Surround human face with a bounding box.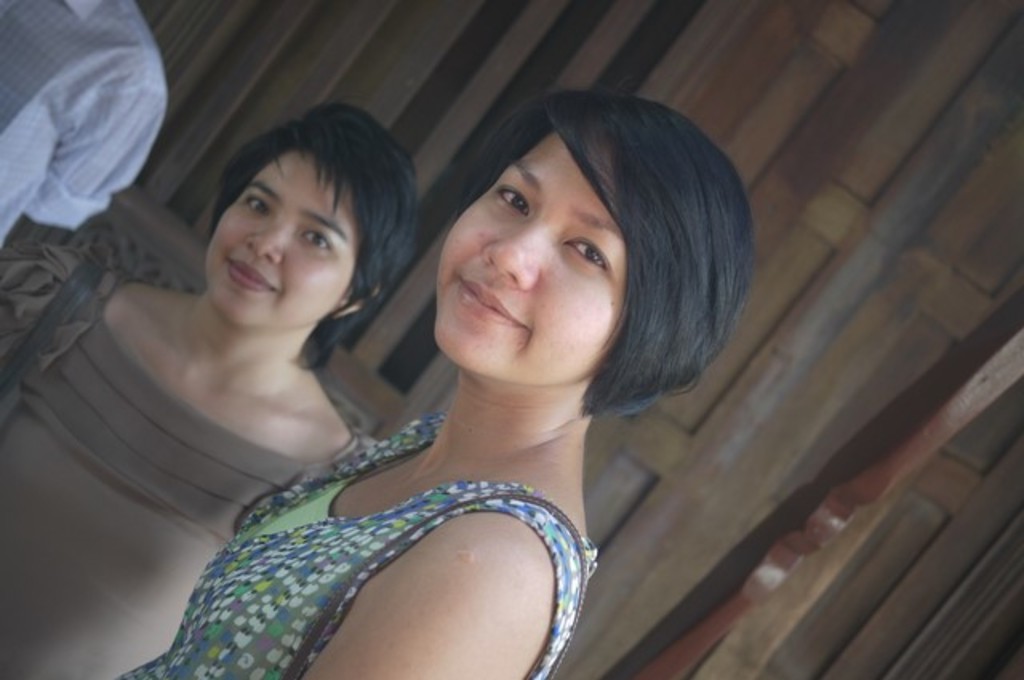
<bbox>429, 128, 627, 389</bbox>.
